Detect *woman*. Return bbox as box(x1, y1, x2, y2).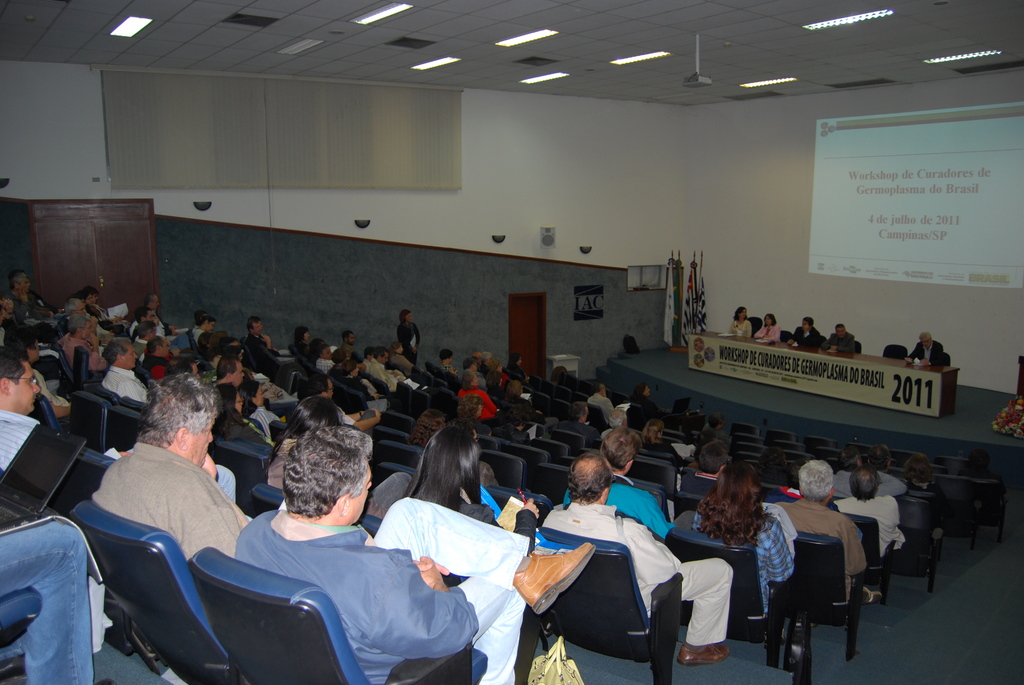
box(673, 461, 797, 606).
